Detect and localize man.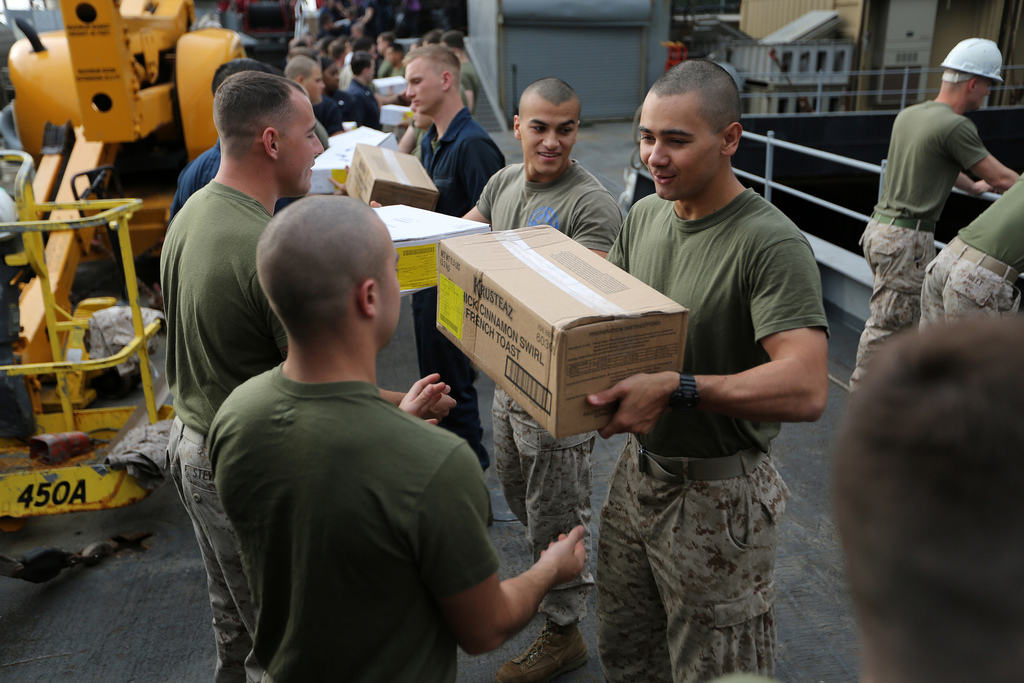
Localized at x1=171, y1=59, x2=271, y2=224.
